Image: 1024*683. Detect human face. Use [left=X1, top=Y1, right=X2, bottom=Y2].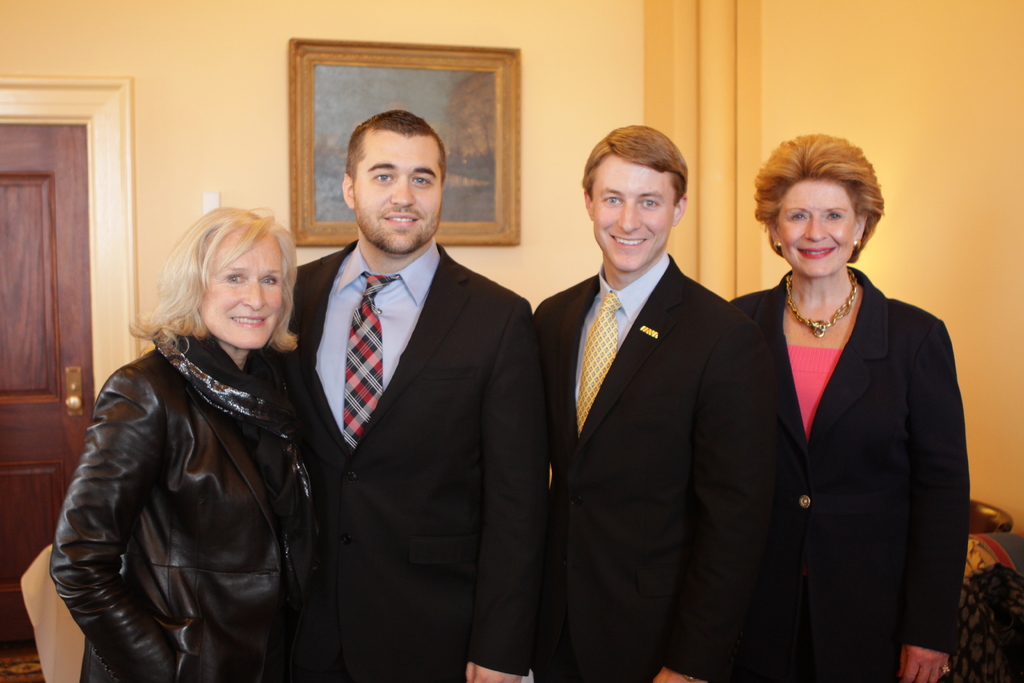
[left=775, top=182, right=852, bottom=279].
